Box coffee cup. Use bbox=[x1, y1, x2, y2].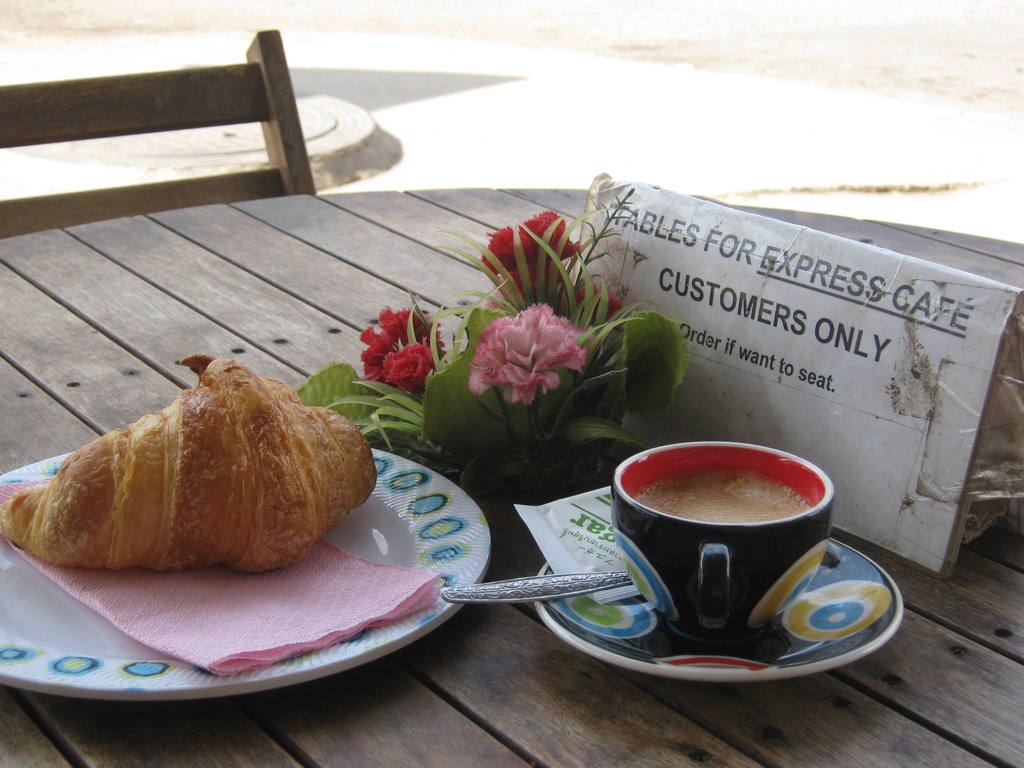
bbox=[609, 440, 837, 646].
